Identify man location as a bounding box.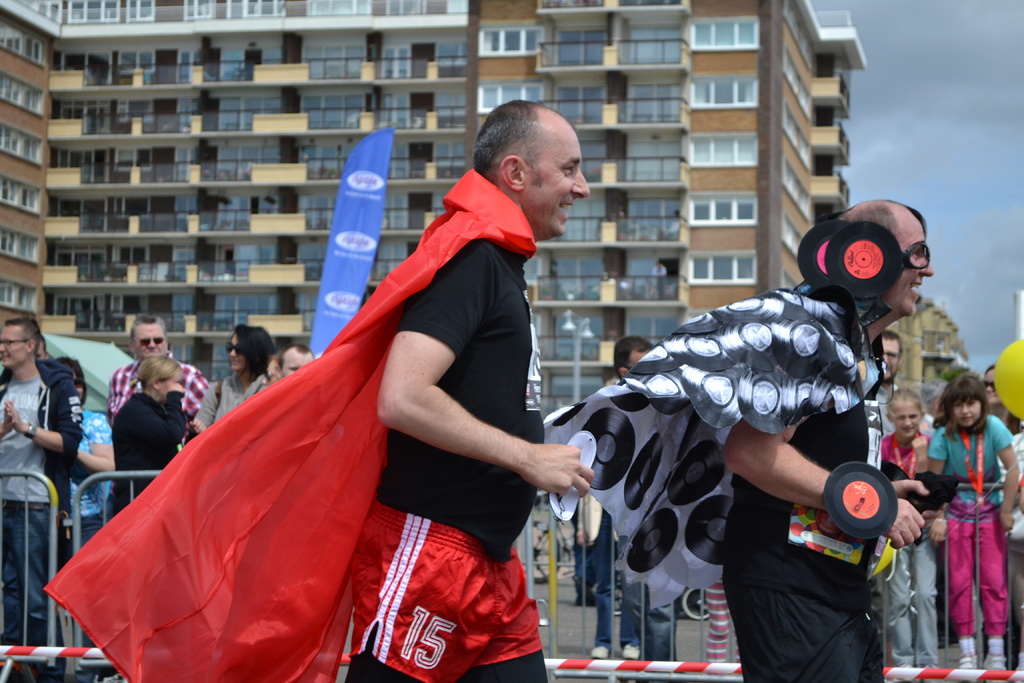
(105, 308, 210, 448).
